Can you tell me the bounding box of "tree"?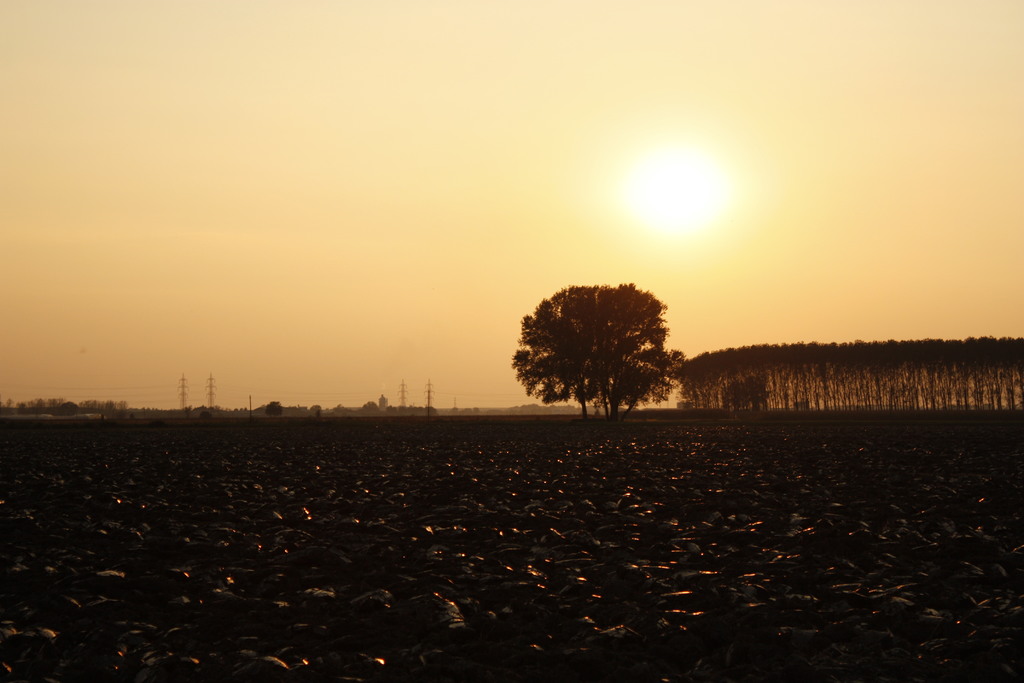
region(508, 272, 689, 426).
